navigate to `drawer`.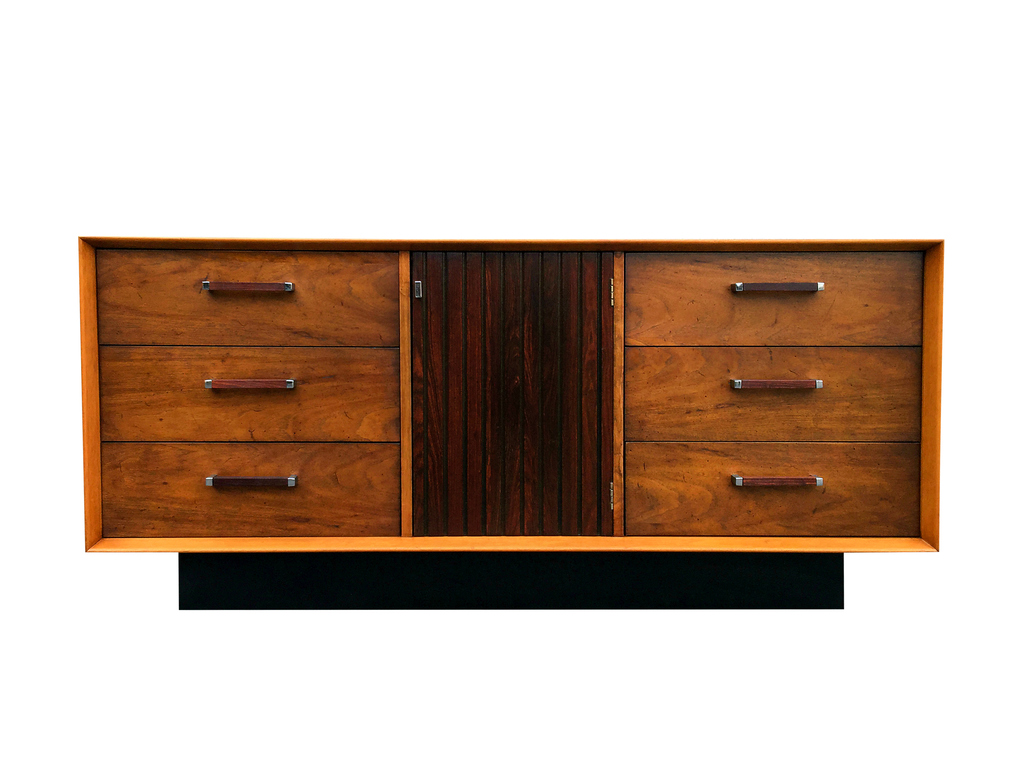
Navigation target: box(628, 438, 920, 534).
